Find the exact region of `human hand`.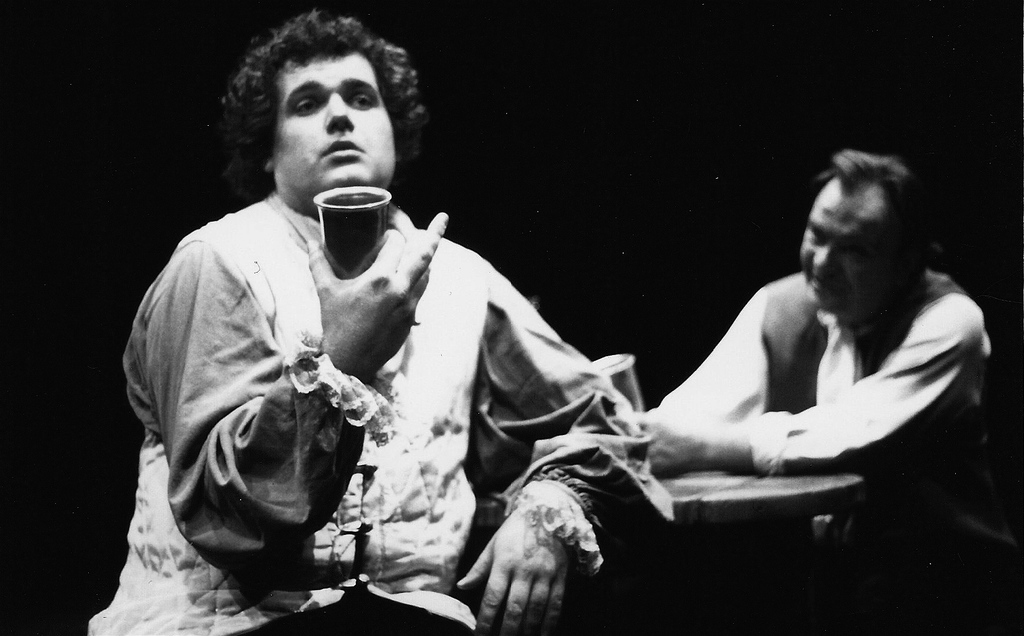
Exact region: <bbox>302, 200, 451, 384</bbox>.
